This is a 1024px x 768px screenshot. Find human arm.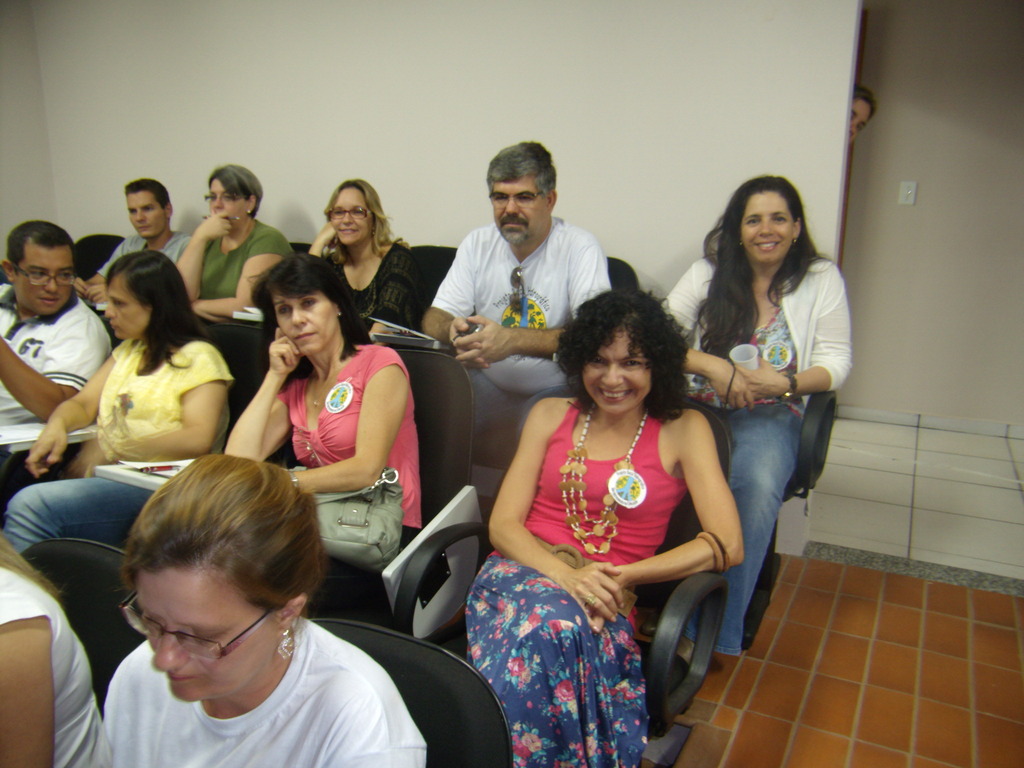
Bounding box: bbox(0, 332, 103, 423).
